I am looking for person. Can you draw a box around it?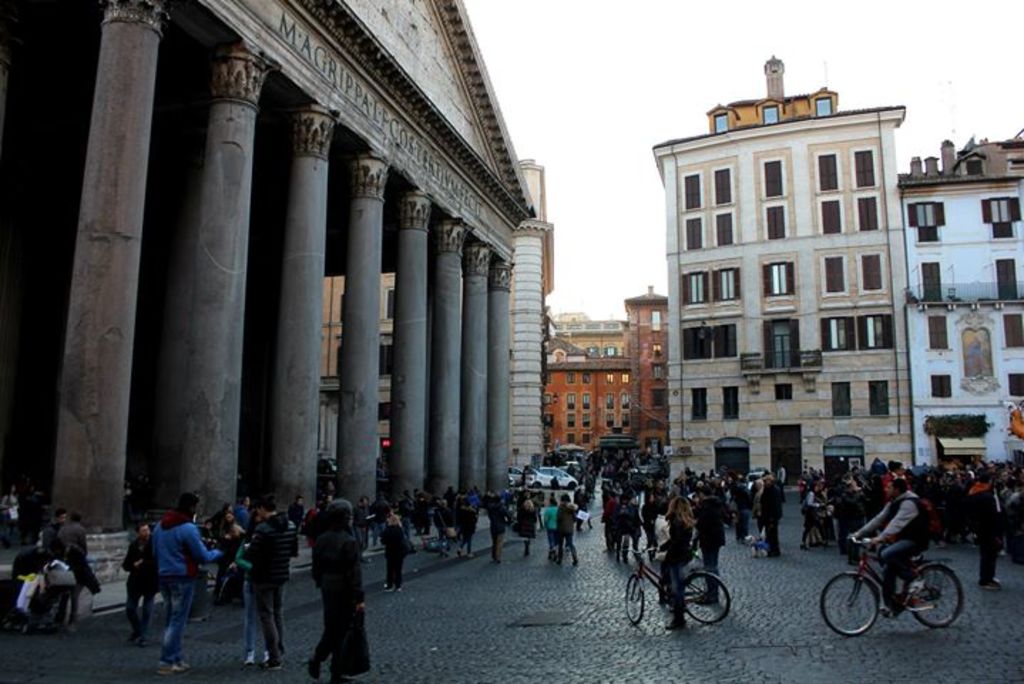
Sure, the bounding box is region(302, 493, 379, 683).
